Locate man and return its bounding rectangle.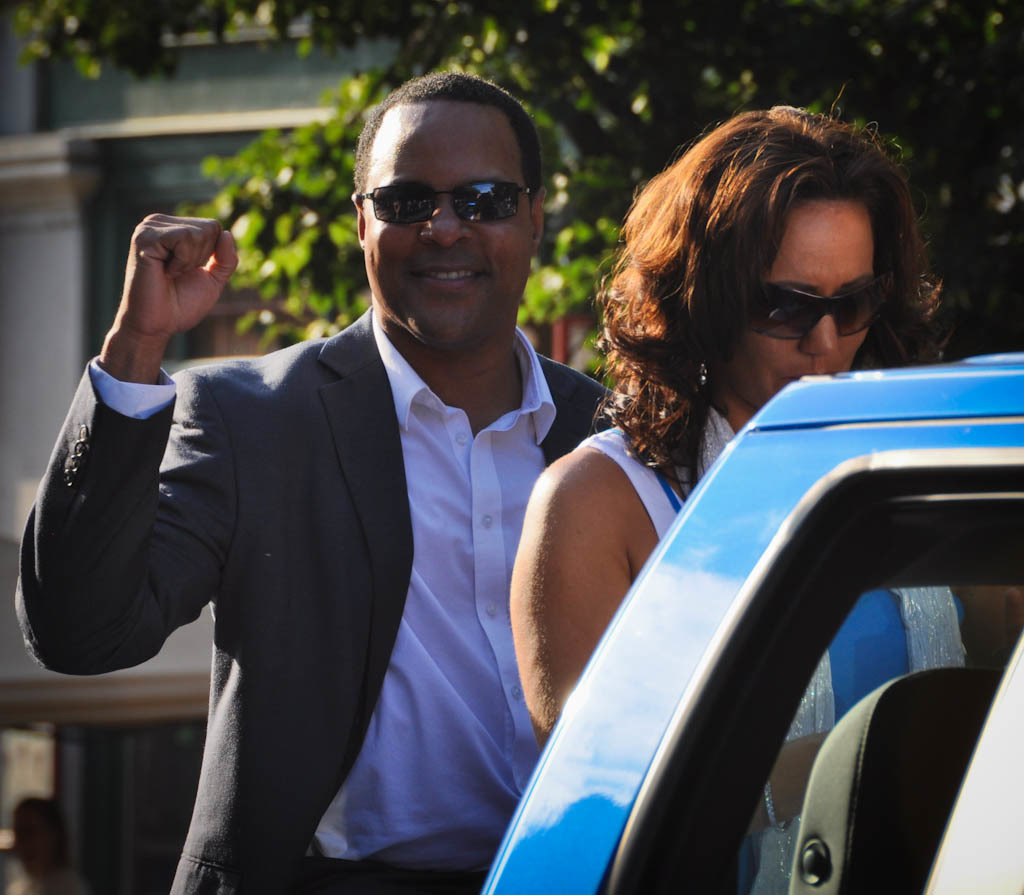
<region>1, 60, 642, 894</region>.
